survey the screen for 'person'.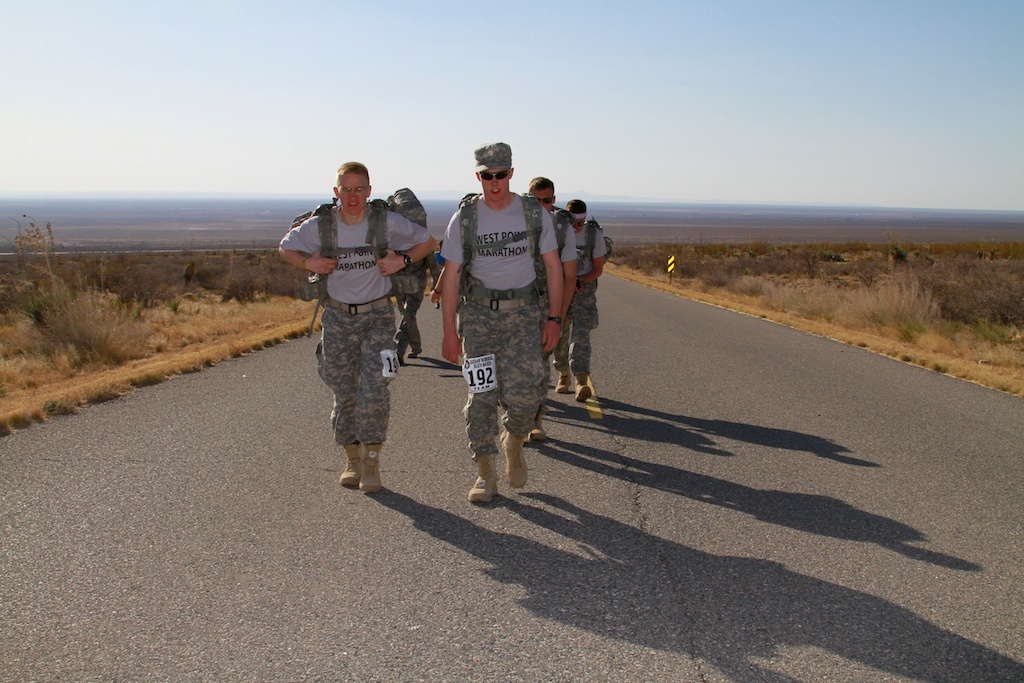
Survey found: box=[277, 159, 441, 497].
